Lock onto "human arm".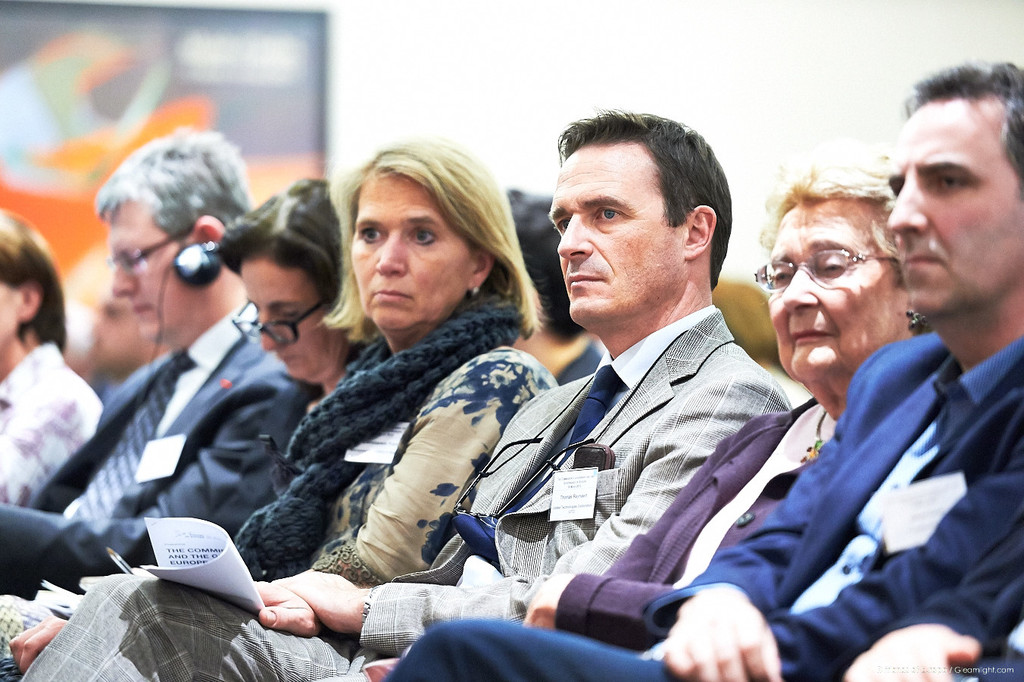
Locked: region(526, 558, 647, 655).
